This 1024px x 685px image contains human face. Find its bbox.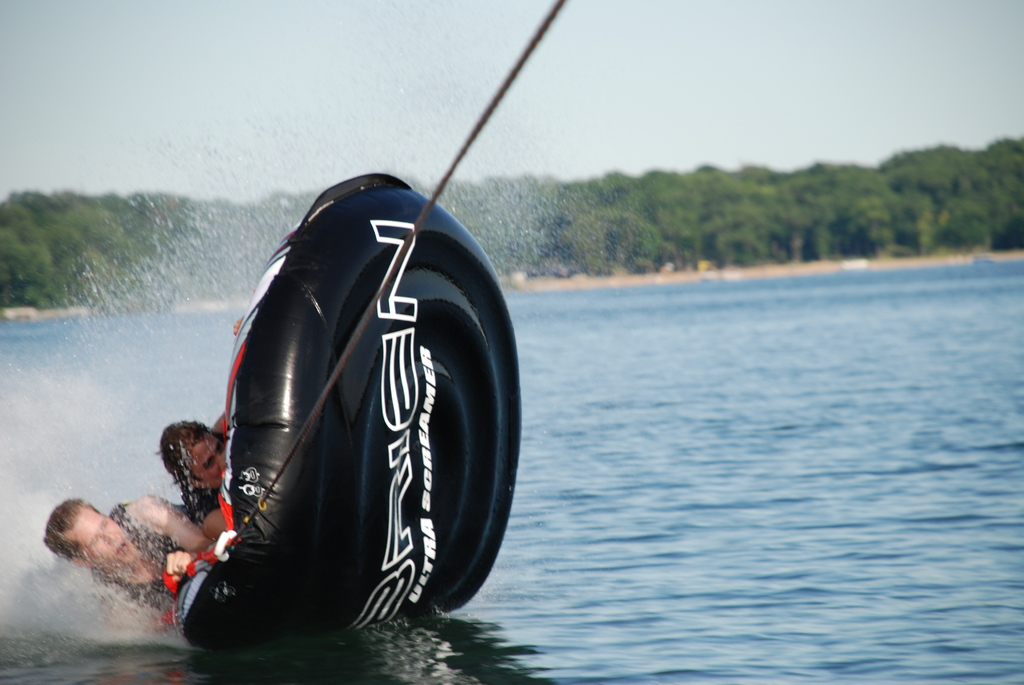
box=[177, 430, 232, 485].
